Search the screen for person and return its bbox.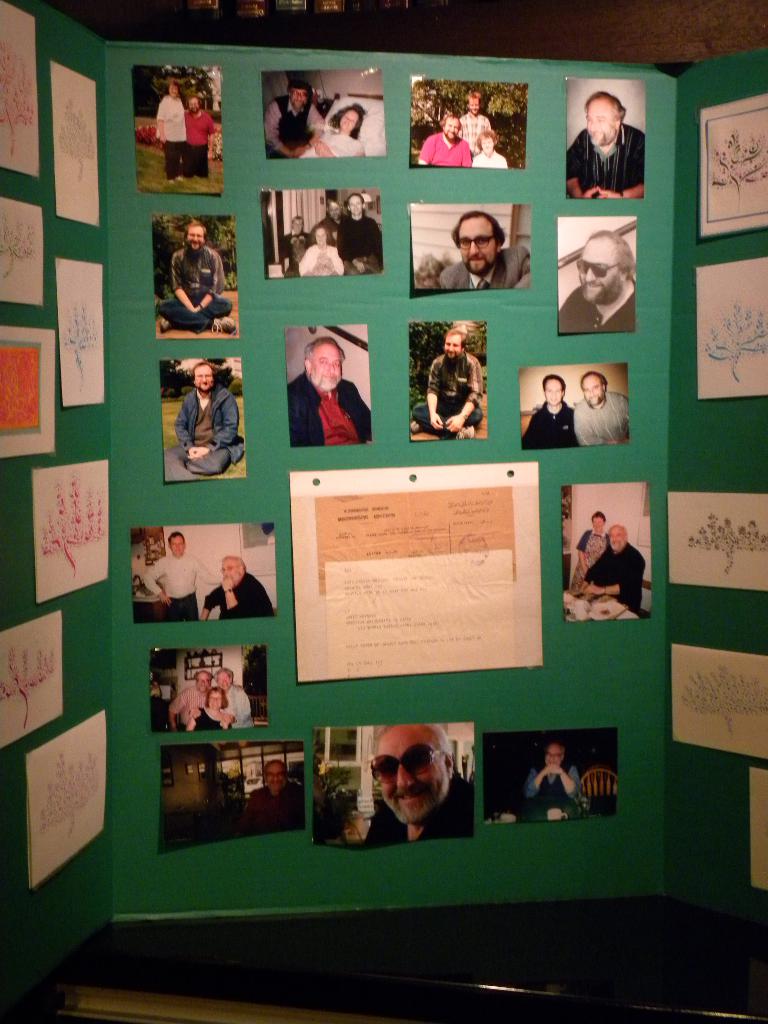
Found: <box>358,721,475,845</box>.
